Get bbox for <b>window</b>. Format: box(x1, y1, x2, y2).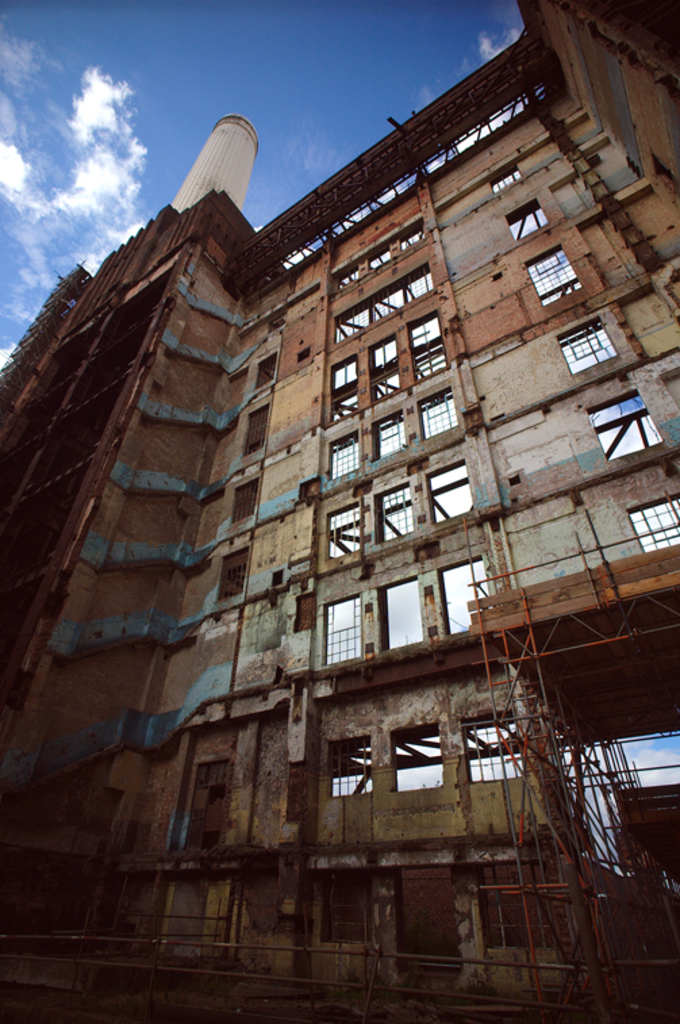
box(372, 407, 399, 461).
